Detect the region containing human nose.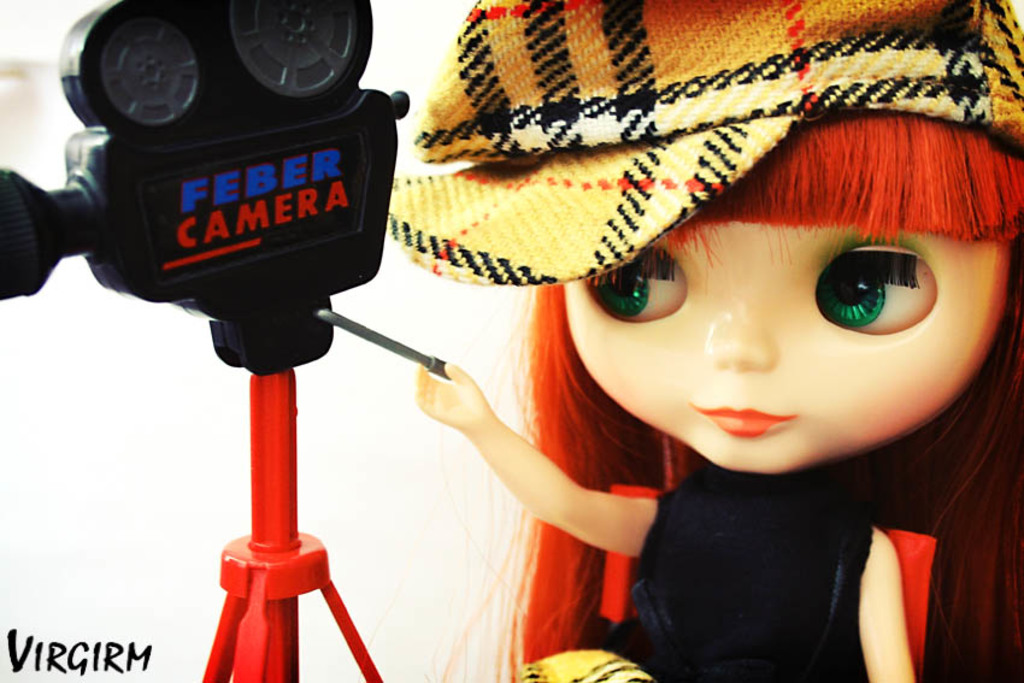
bbox(722, 298, 794, 384).
